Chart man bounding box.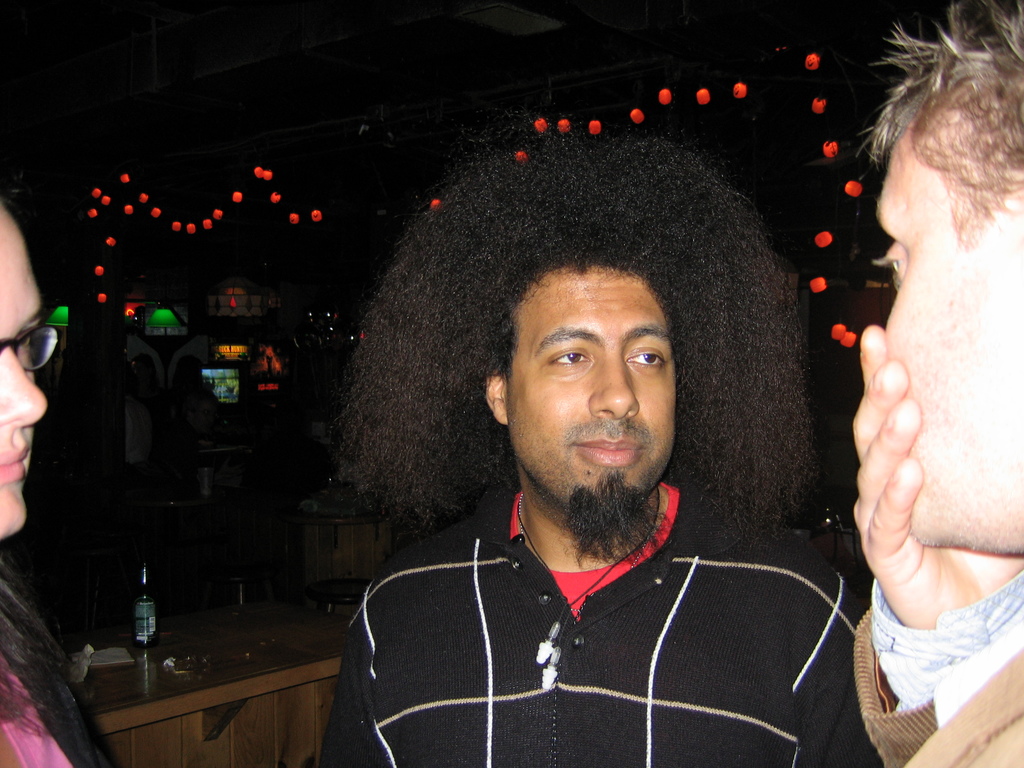
Charted: box(345, 135, 876, 767).
